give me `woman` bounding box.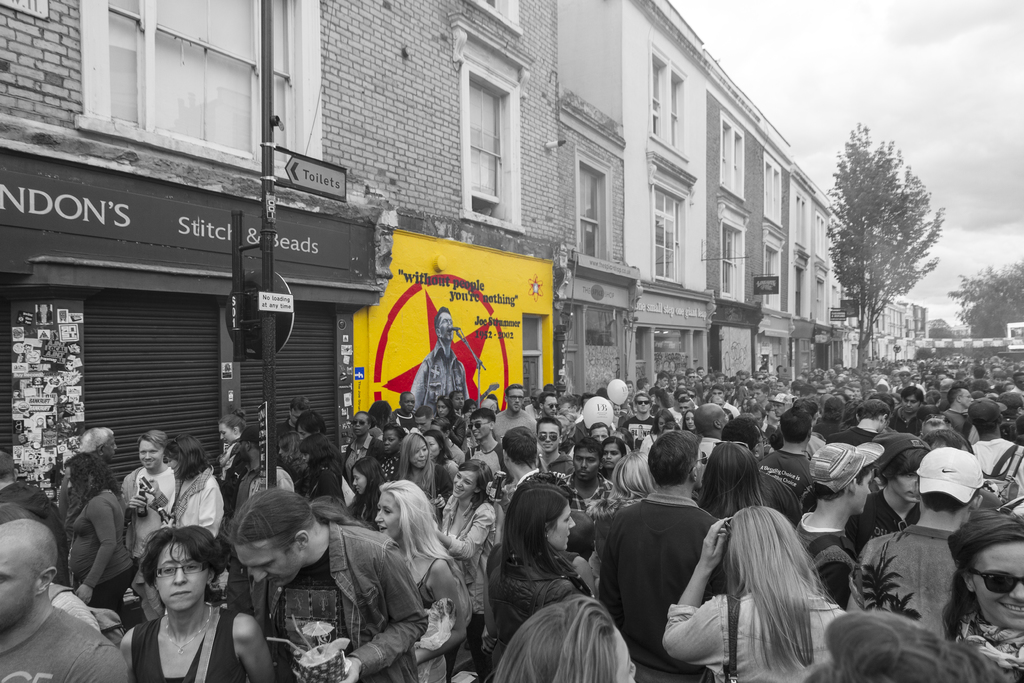
{"x1": 58, "y1": 448, "x2": 131, "y2": 616}.
